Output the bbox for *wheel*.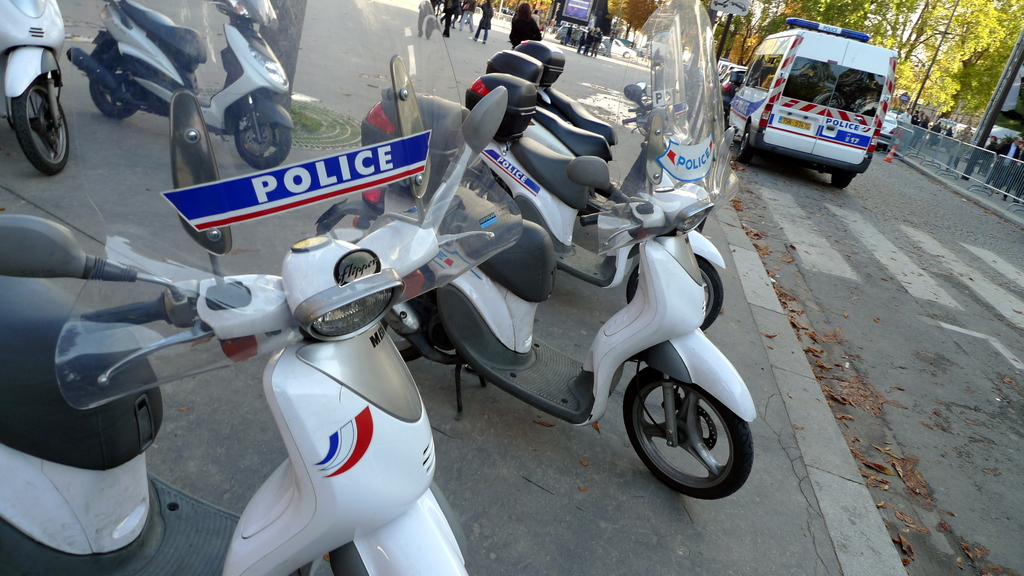
(left=627, top=257, right=722, bottom=332).
